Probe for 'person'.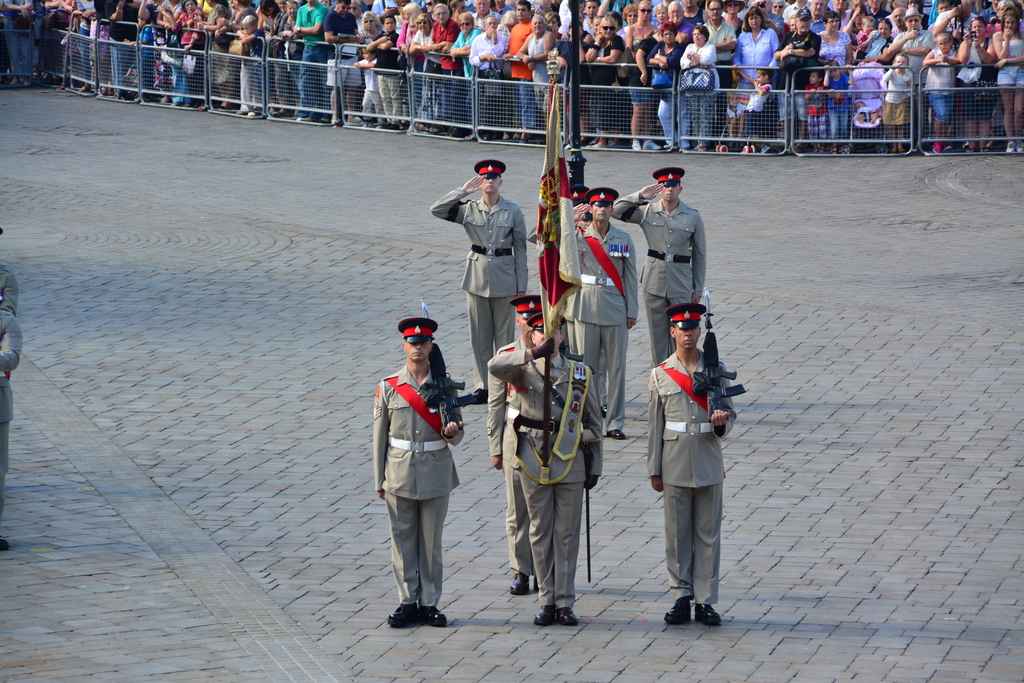
Probe result: [820,13,856,68].
